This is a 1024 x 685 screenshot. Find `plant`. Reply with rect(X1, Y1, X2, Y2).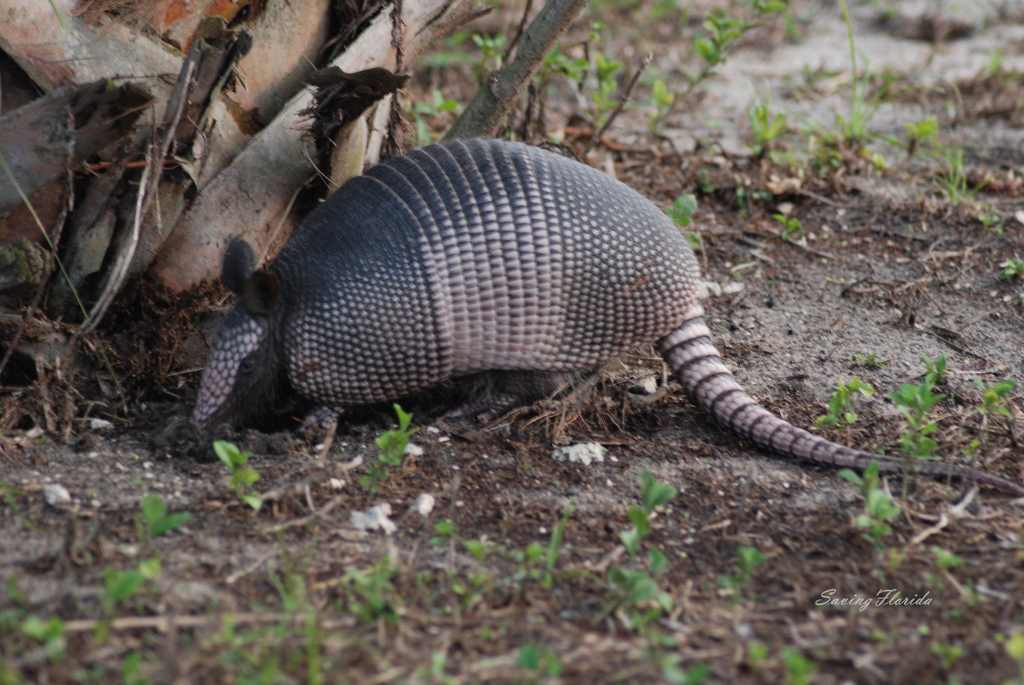
rect(724, 545, 757, 588).
